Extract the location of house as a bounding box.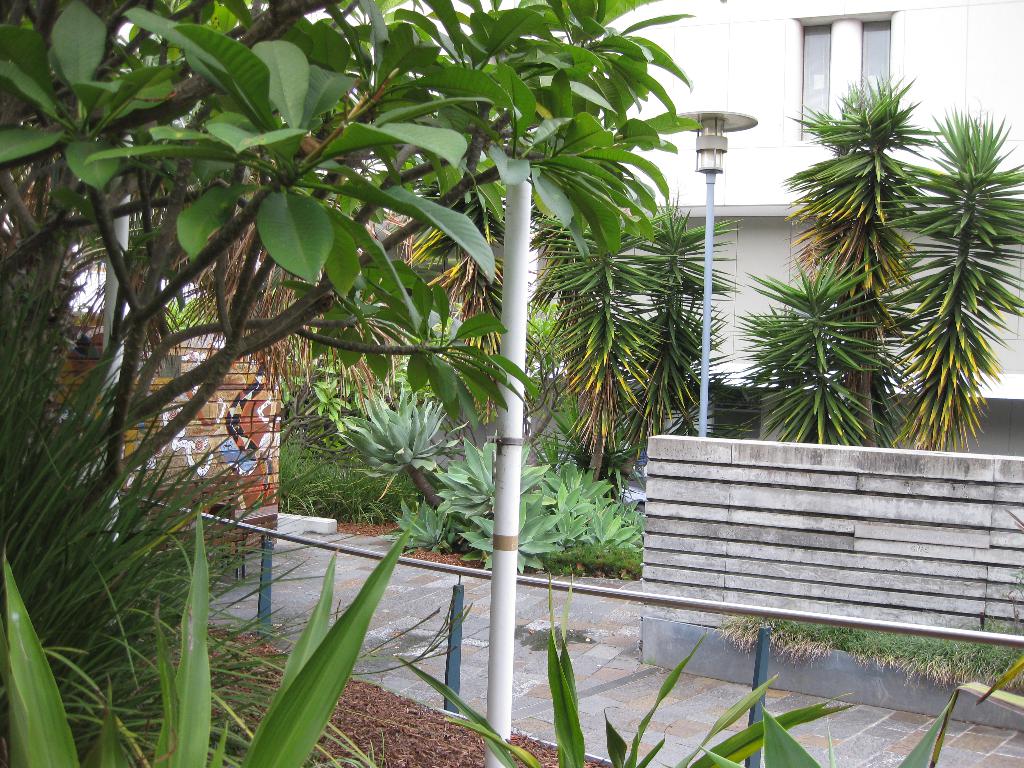
{"left": 522, "top": 0, "right": 1023, "bottom": 512}.
